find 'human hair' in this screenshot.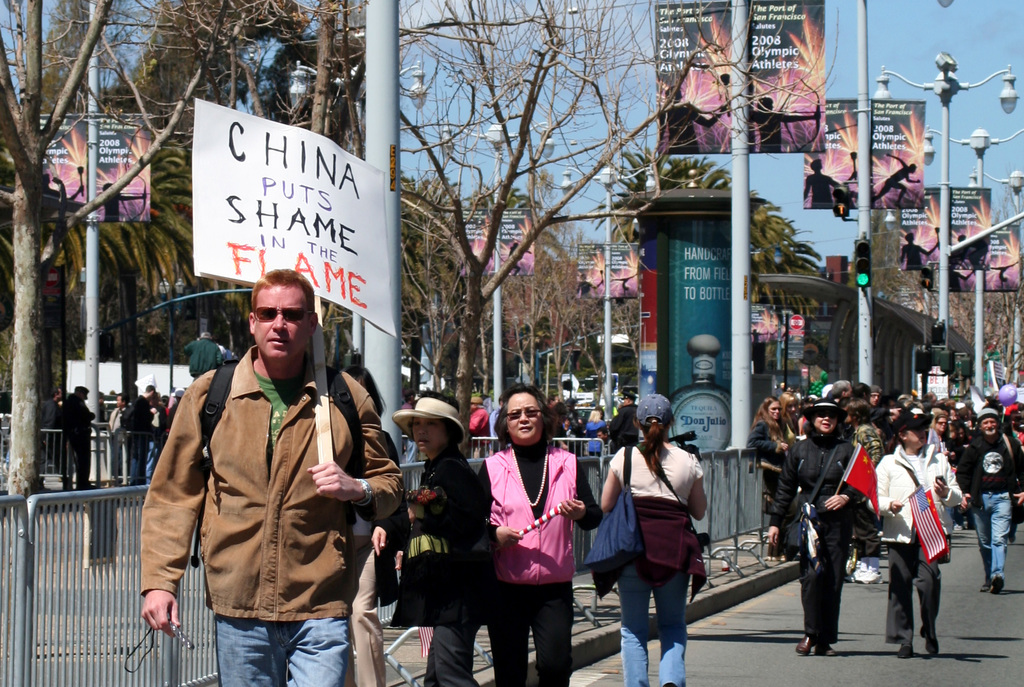
The bounding box for 'human hair' is [832,380,851,401].
